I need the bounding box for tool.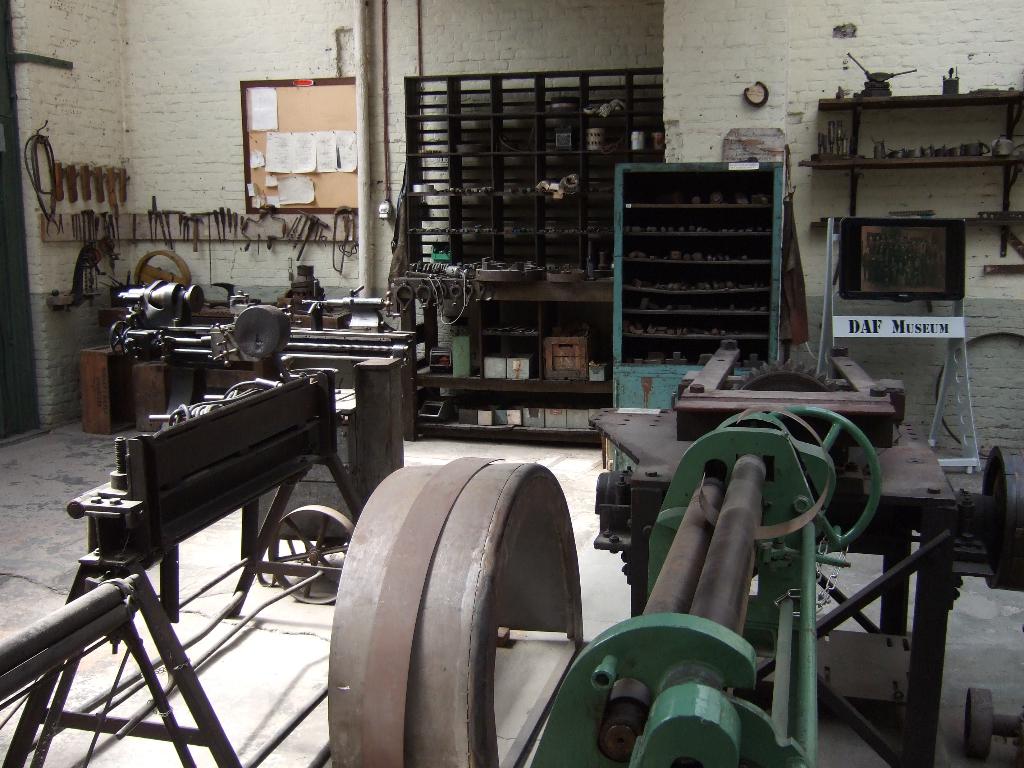
Here it is: locate(232, 213, 239, 239).
